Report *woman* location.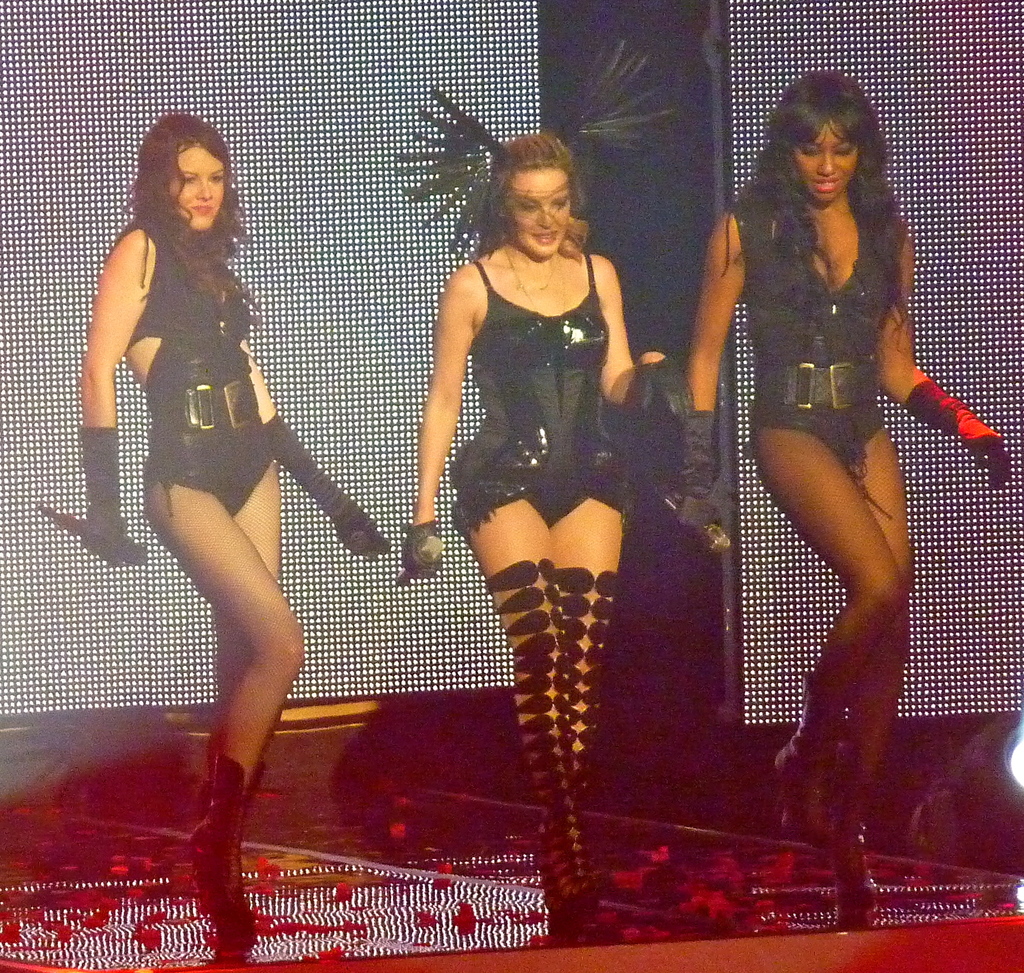
Report: 79/108/390/956.
